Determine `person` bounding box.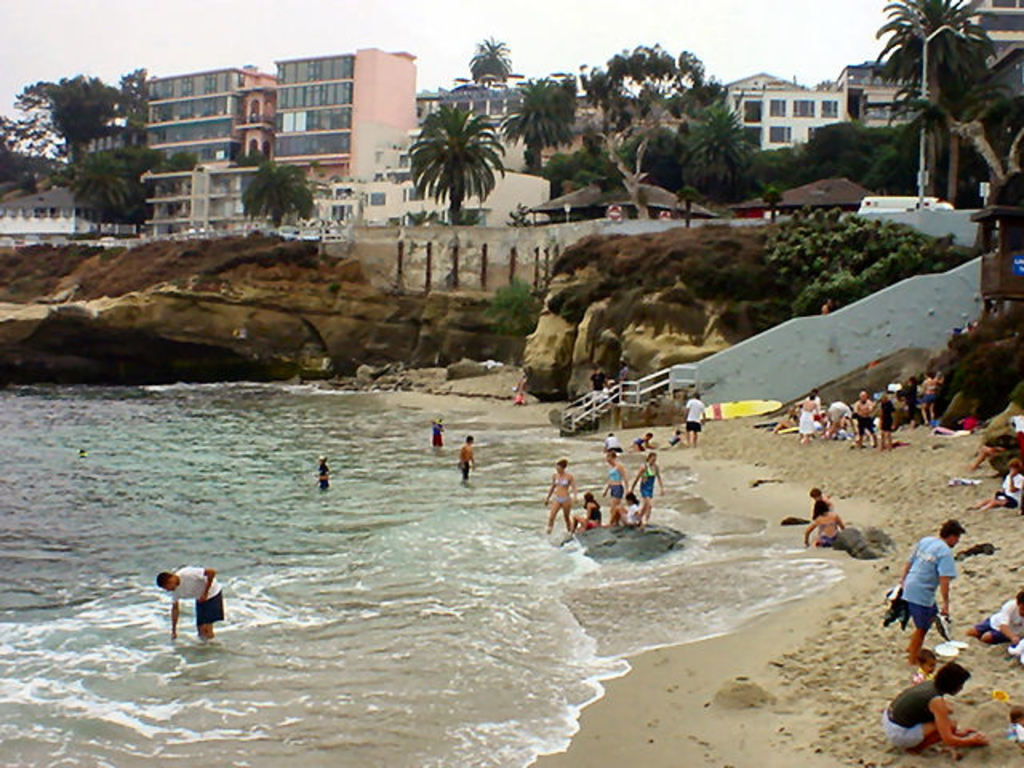
Determined: box=[920, 368, 942, 419].
